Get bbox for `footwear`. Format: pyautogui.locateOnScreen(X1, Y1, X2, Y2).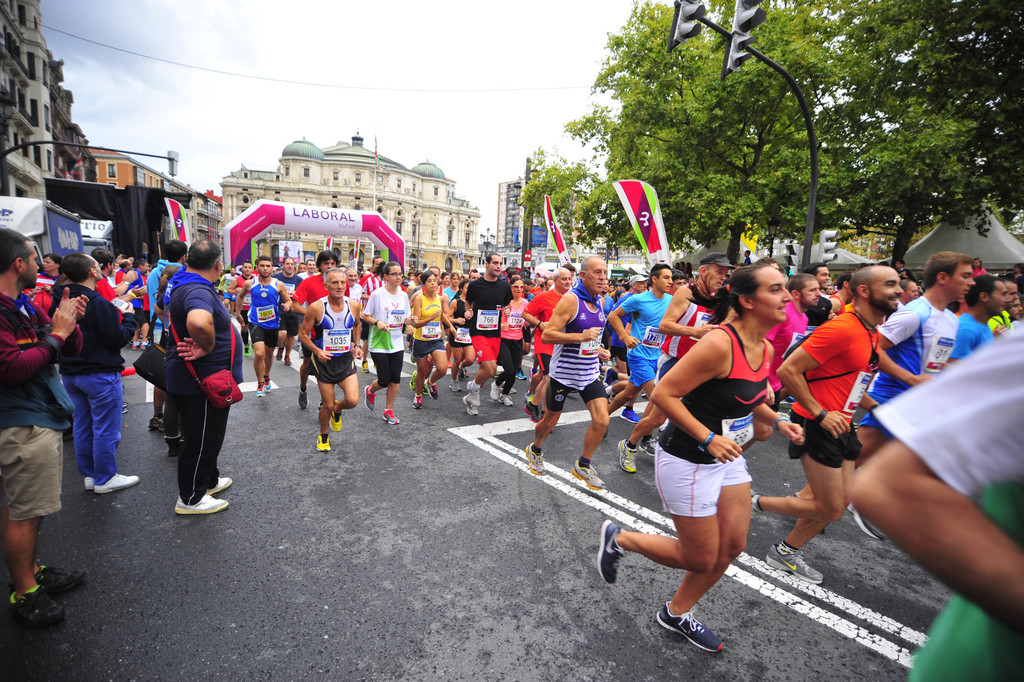
pyautogui.locateOnScreen(253, 376, 273, 395).
